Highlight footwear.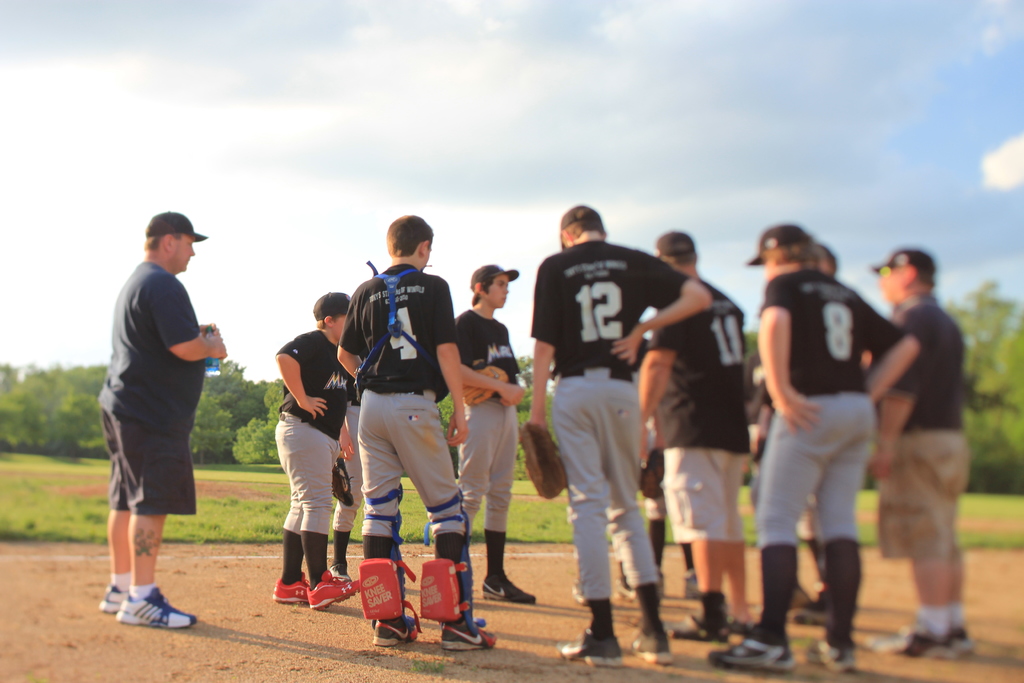
Highlighted region: (left=441, top=618, right=497, bottom=654).
